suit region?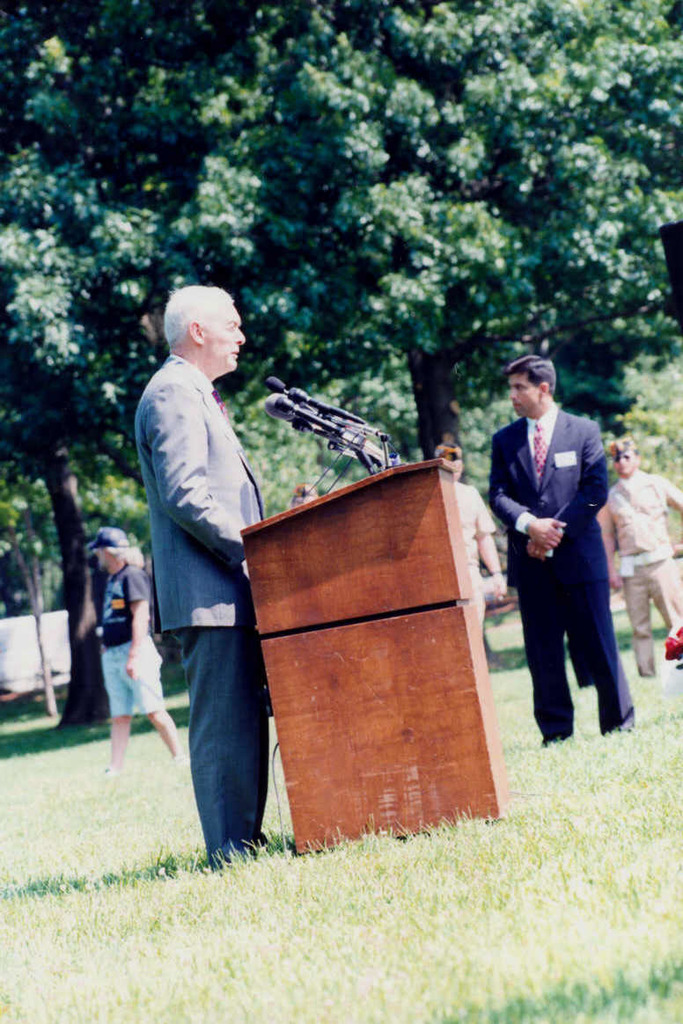
detection(500, 350, 640, 764)
